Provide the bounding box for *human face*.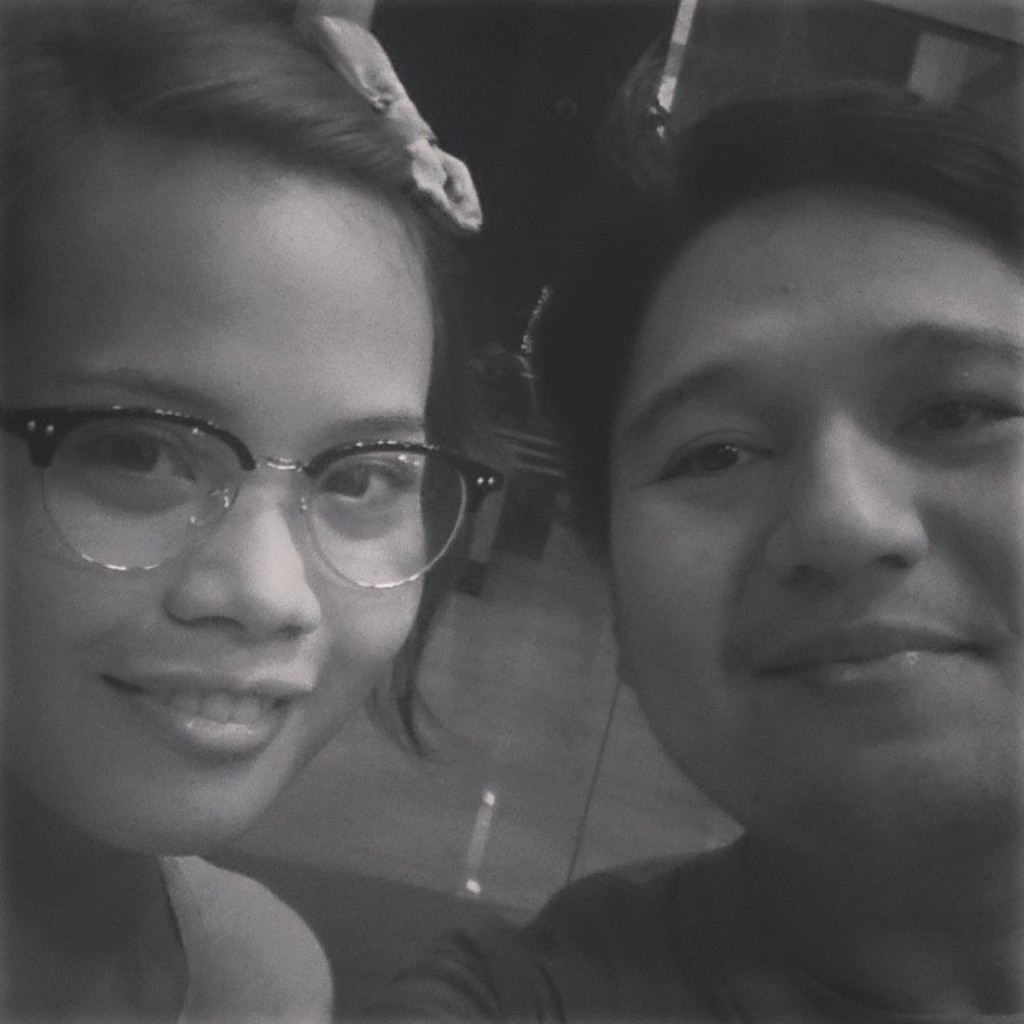
BBox(616, 178, 1022, 861).
